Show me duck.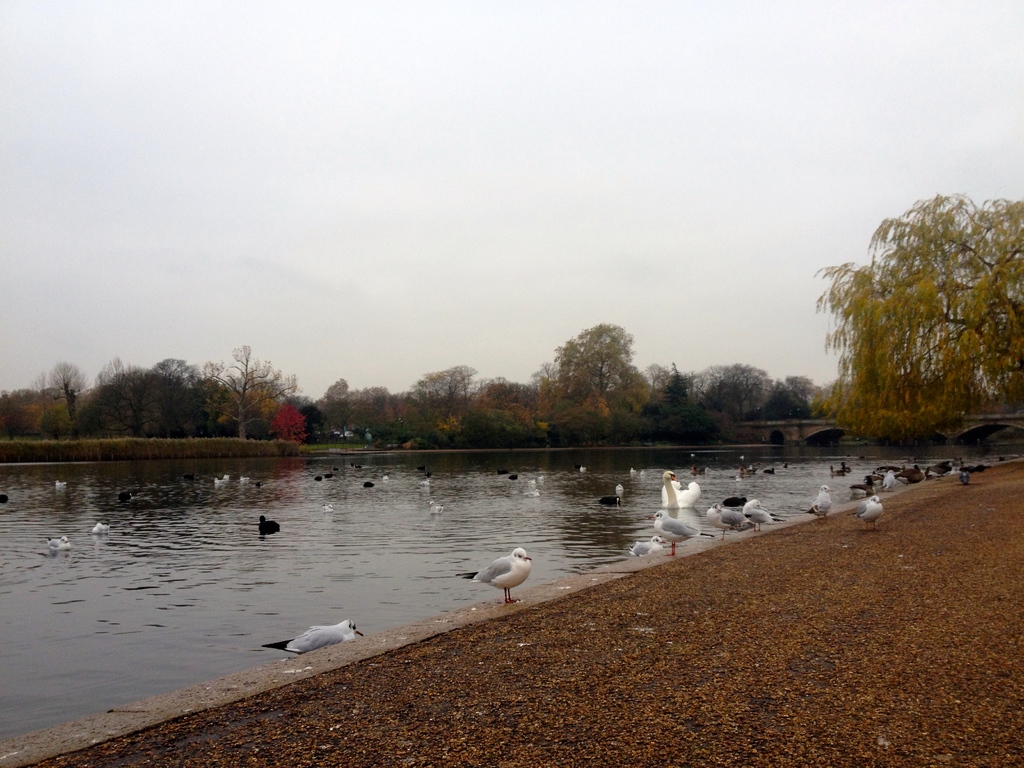
duck is here: 424, 492, 444, 515.
